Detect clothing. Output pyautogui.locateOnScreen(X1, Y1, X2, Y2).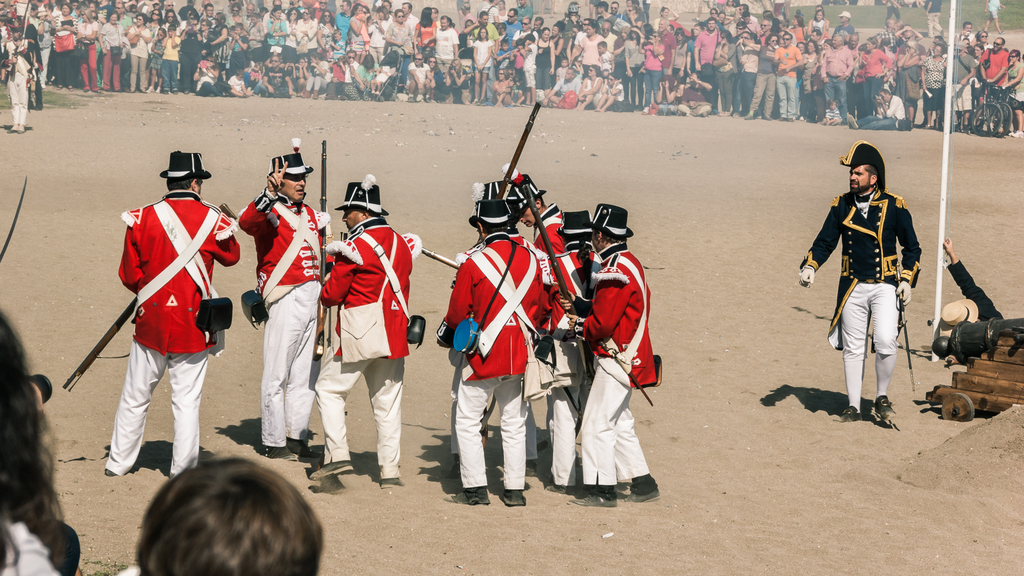
pyautogui.locateOnScreen(113, 565, 142, 575).
